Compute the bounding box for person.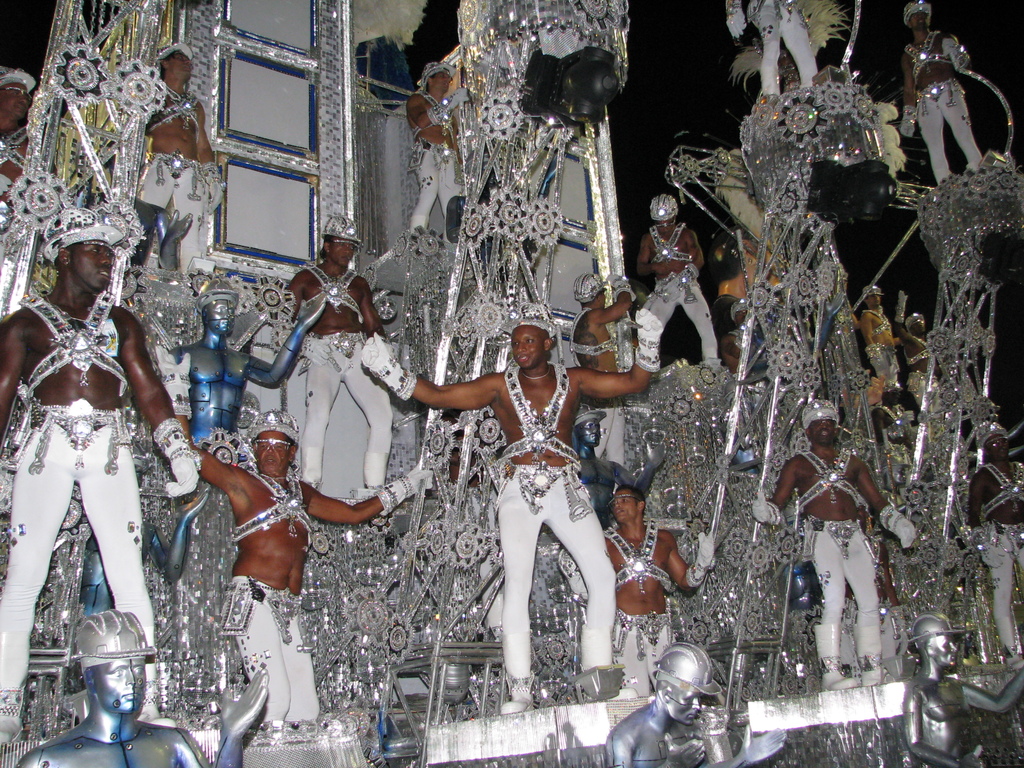
{"x1": 895, "y1": 288, "x2": 943, "y2": 415}.
